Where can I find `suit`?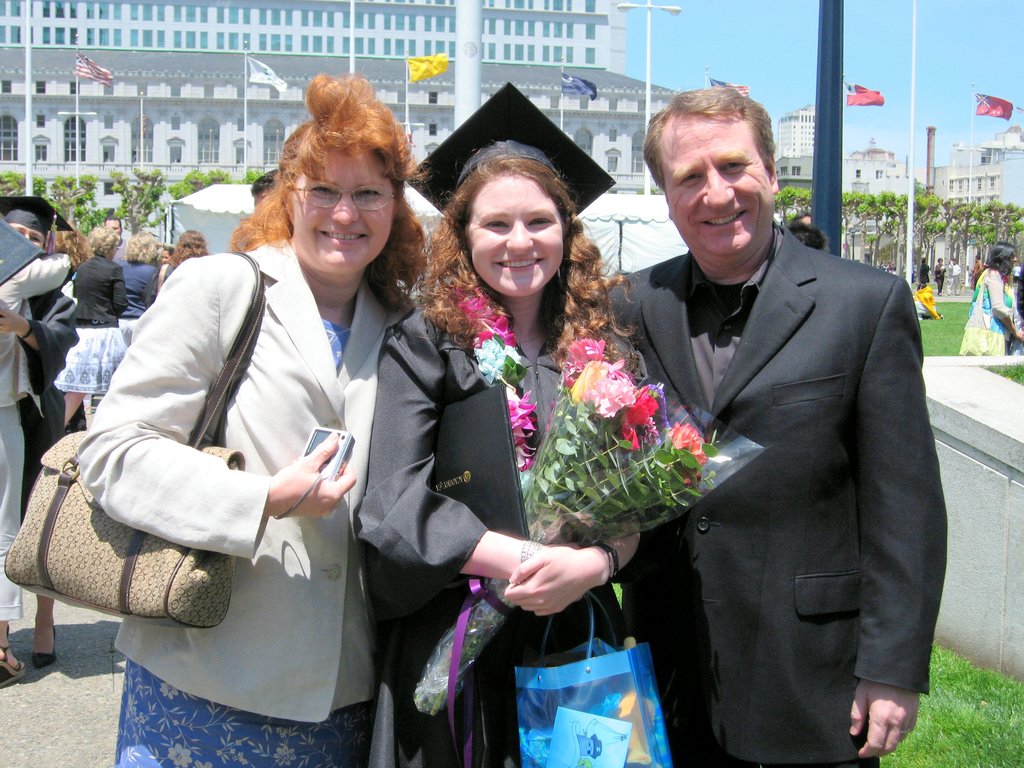
You can find it at <region>75, 230, 424, 723</region>.
